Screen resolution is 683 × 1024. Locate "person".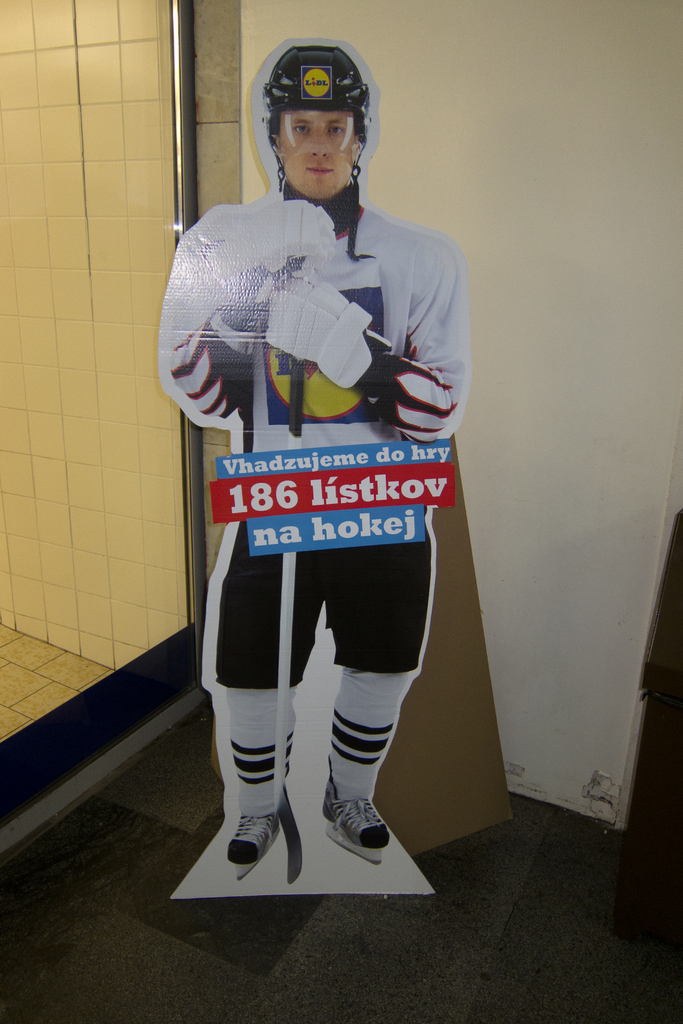
x1=170, y1=35, x2=473, y2=861.
